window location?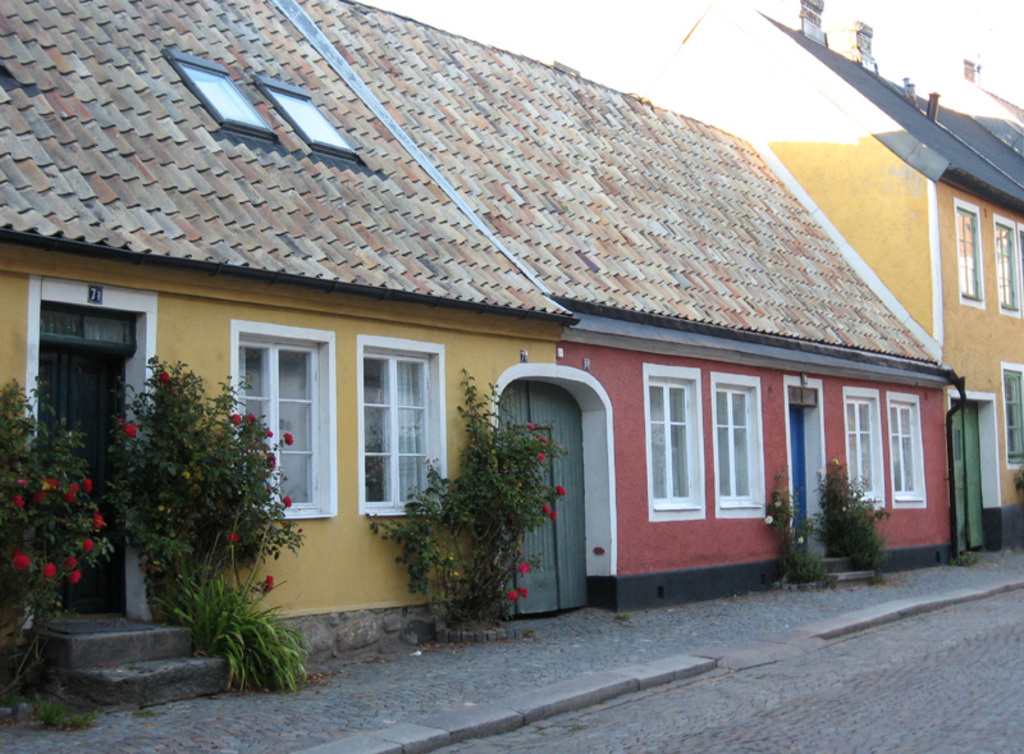
891/390/927/508
